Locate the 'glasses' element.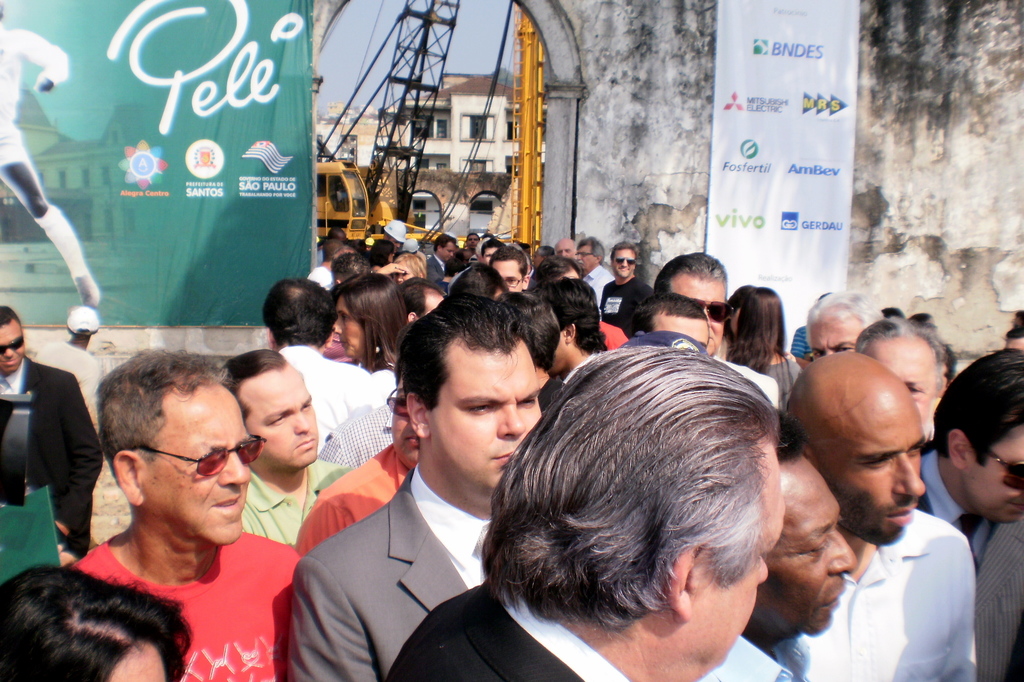
Element bbox: Rect(694, 296, 735, 323).
